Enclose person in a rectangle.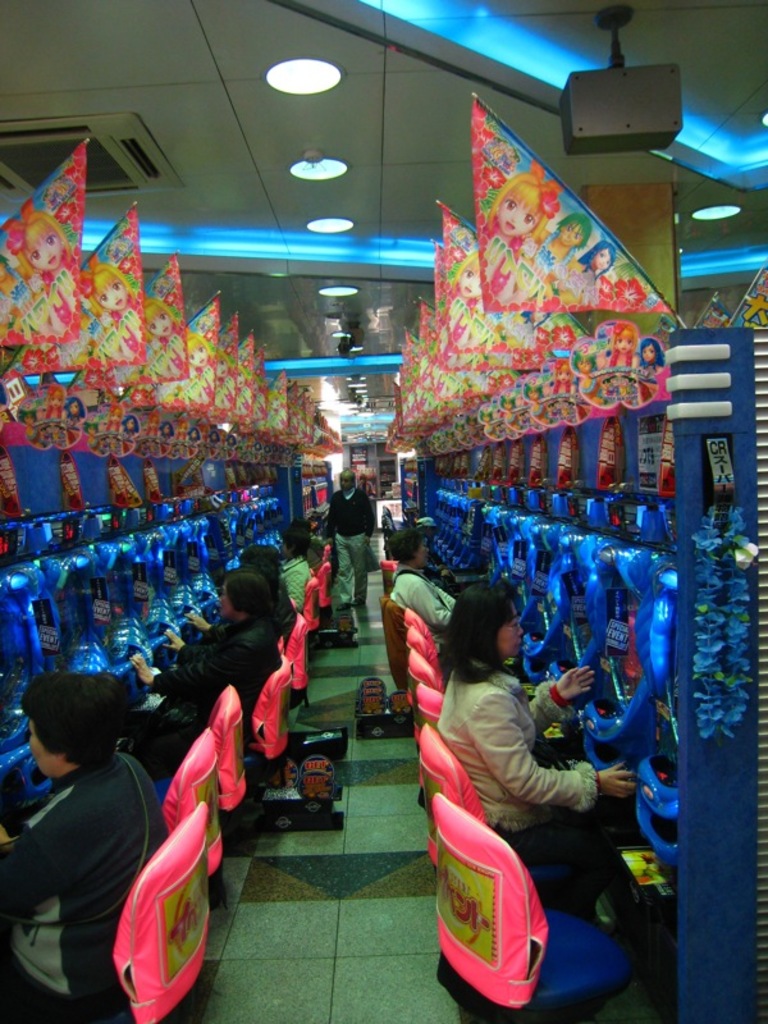
BBox(582, 243, 613, 287).
